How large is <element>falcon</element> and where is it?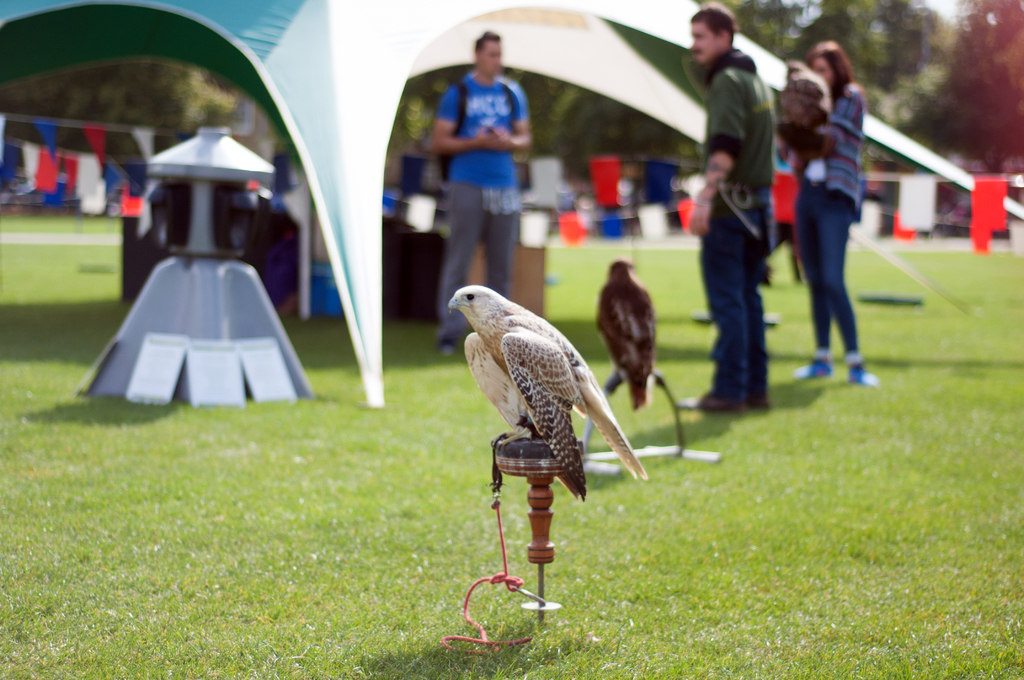
Bounding box: [x1=442, y1=282, x2=644, y2=501].
